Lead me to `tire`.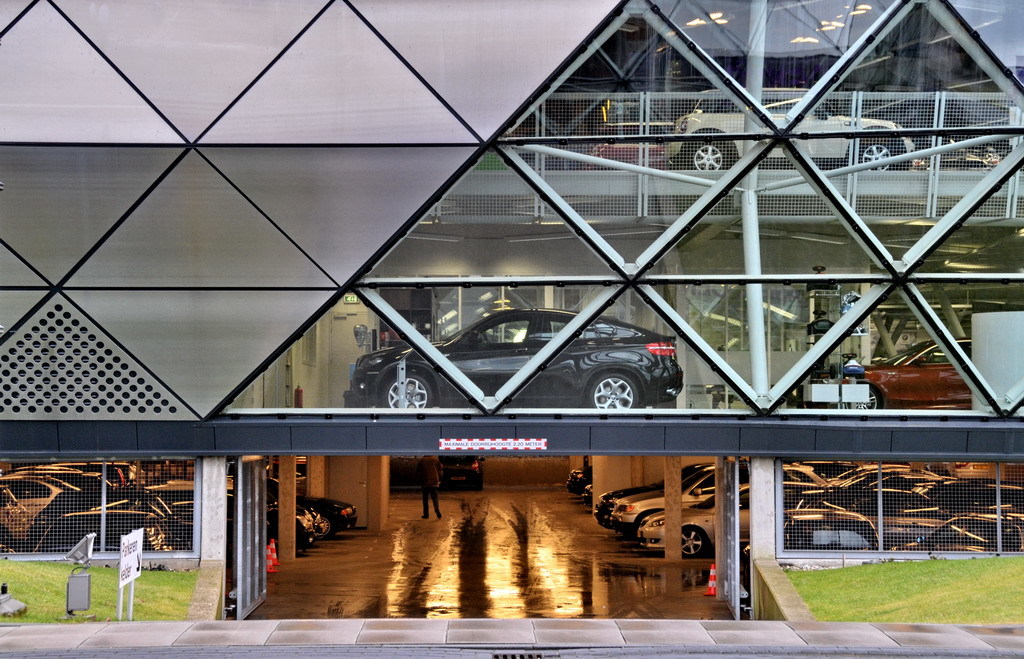
Lead to (x1=680, y1=525, x2=703, y2=556).
